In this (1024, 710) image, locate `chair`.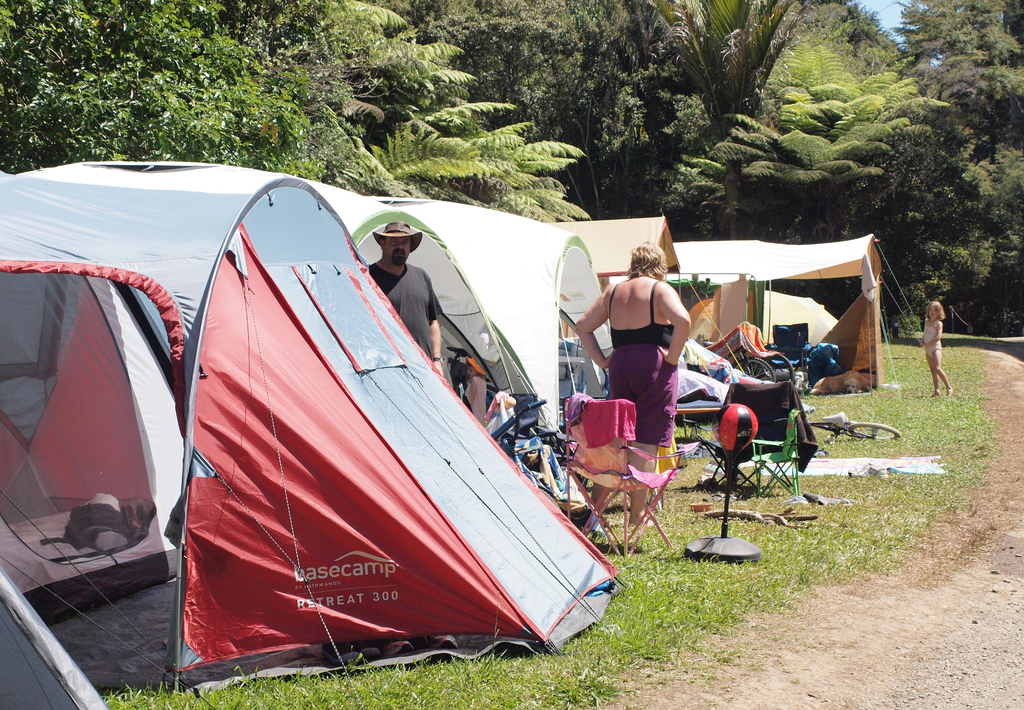
Bounding box: 563, 393, 684, 564.
